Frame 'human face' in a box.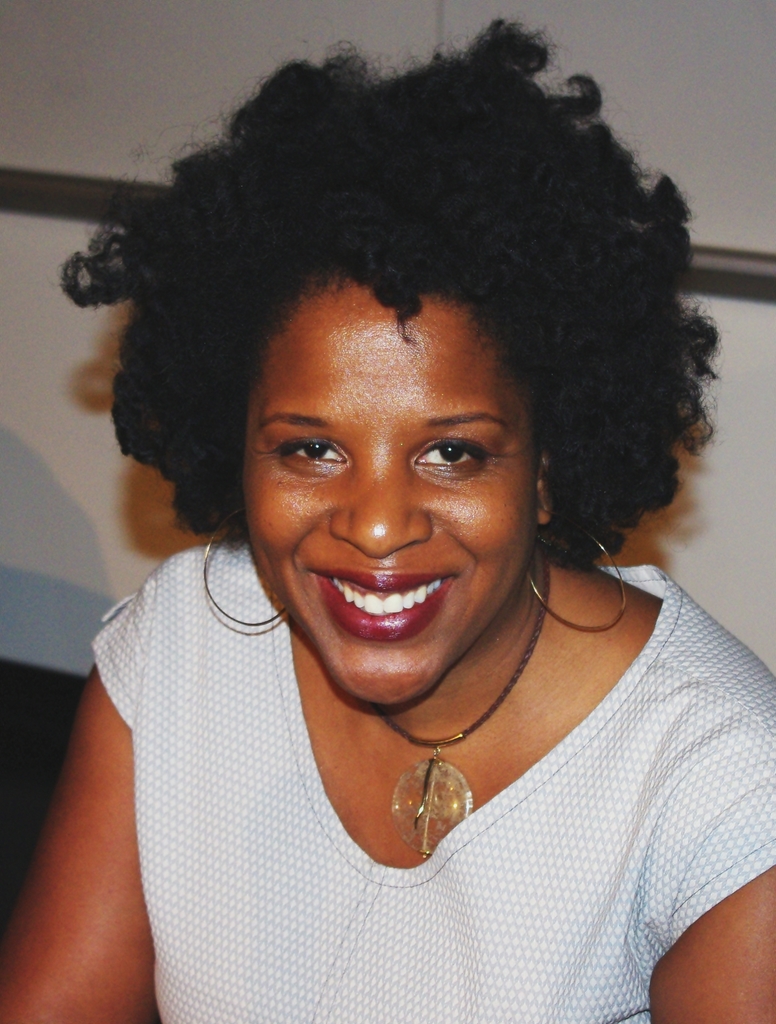
left=238, top=281, right=536, bottom=703.
